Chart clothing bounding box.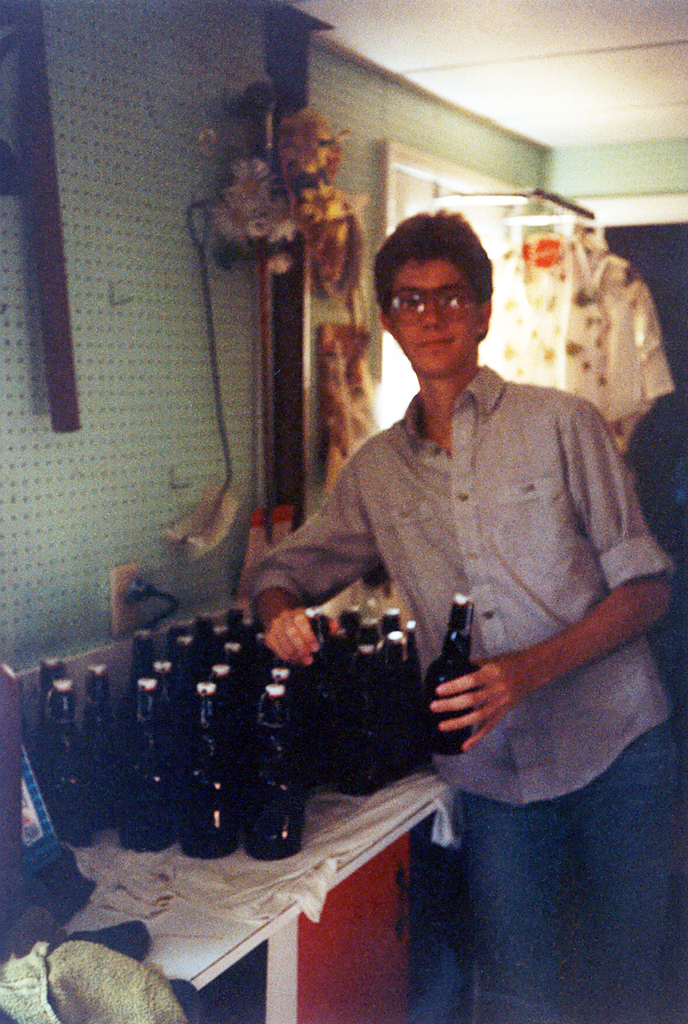
Charted: (x1=251, y1=369, x2=680, y2=806).
